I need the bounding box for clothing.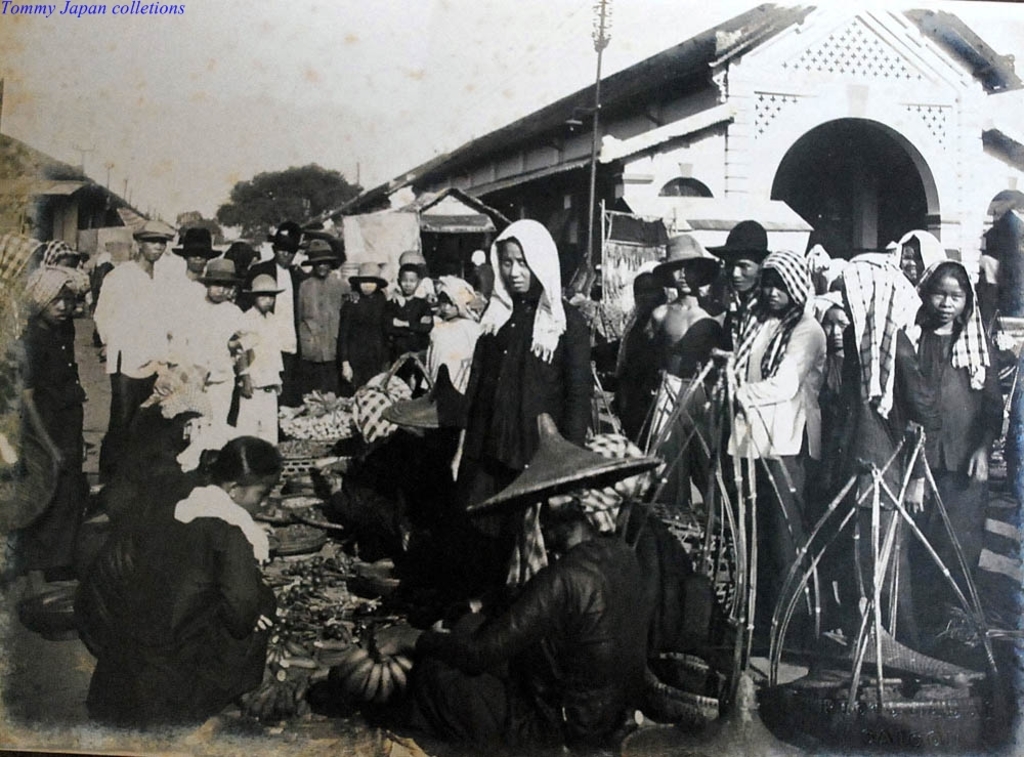
Here it is: {"left": 166, "top": 281, "right": 255, "bottom": 439}.
